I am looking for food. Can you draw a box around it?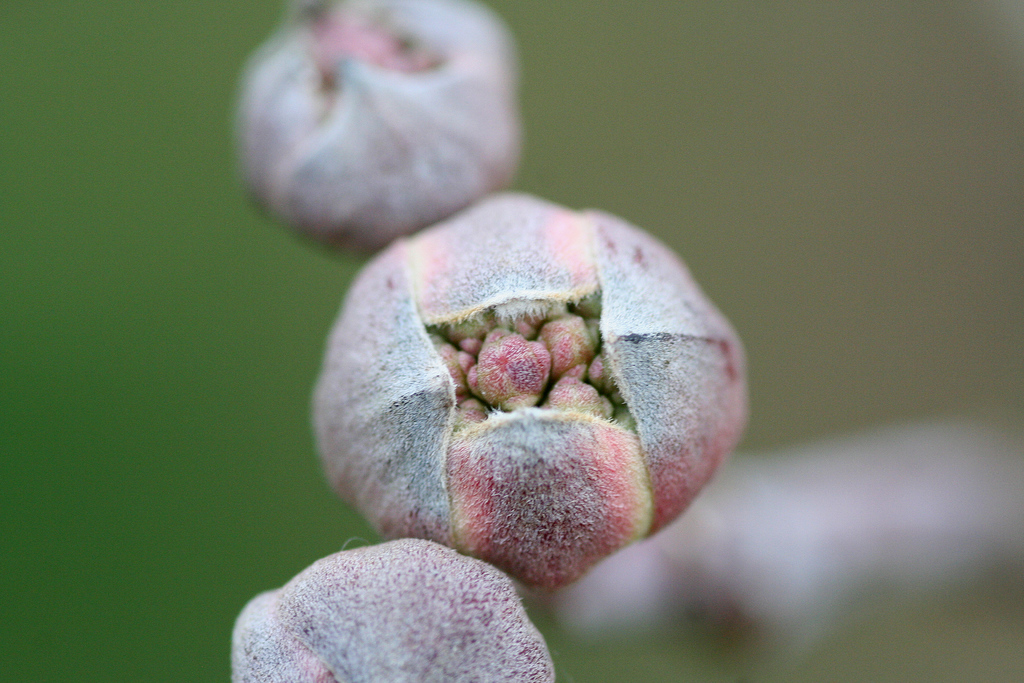
Sure, the bounding box is BBox(234, 0, 519, 262).
